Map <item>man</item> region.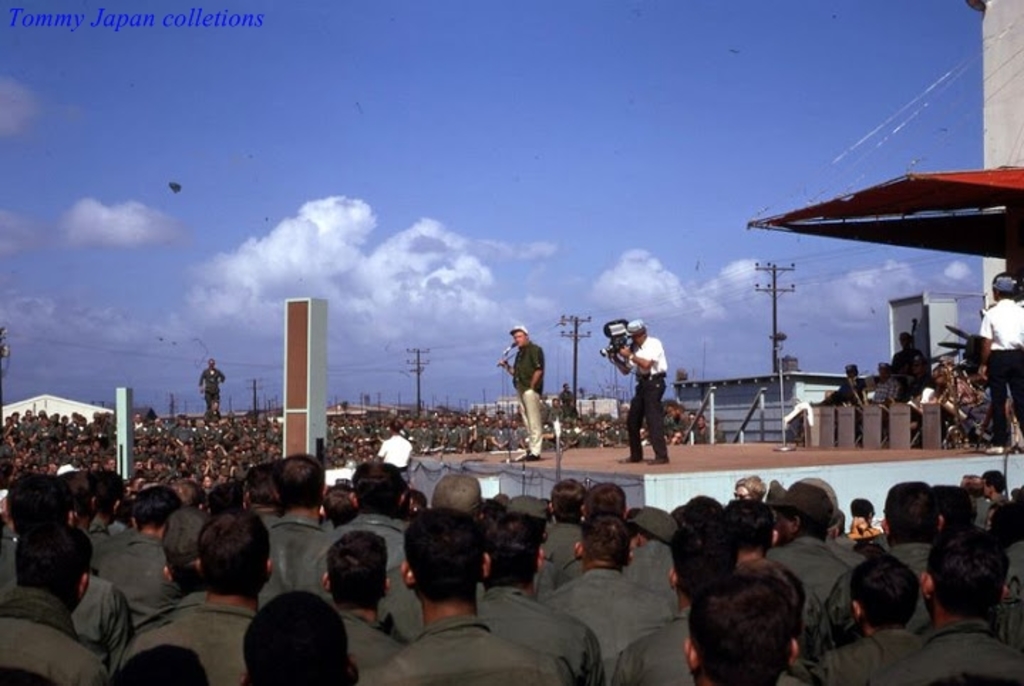
Mapped to [391, 471, 484, 588].
